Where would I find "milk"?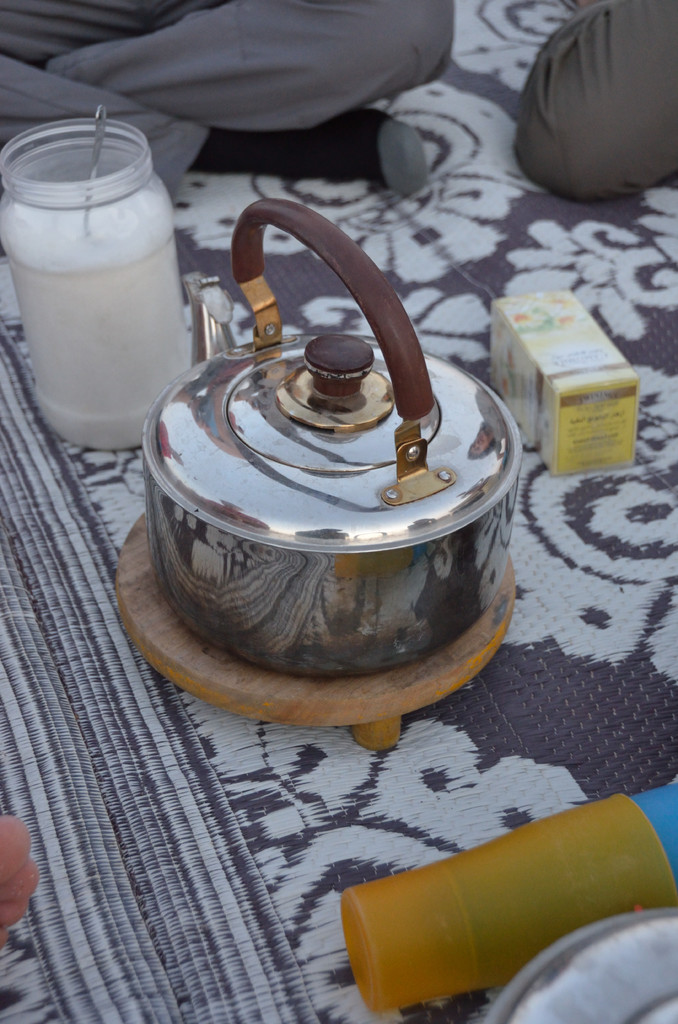
At <bbox>0, 184, 174, 452</bbox>.
